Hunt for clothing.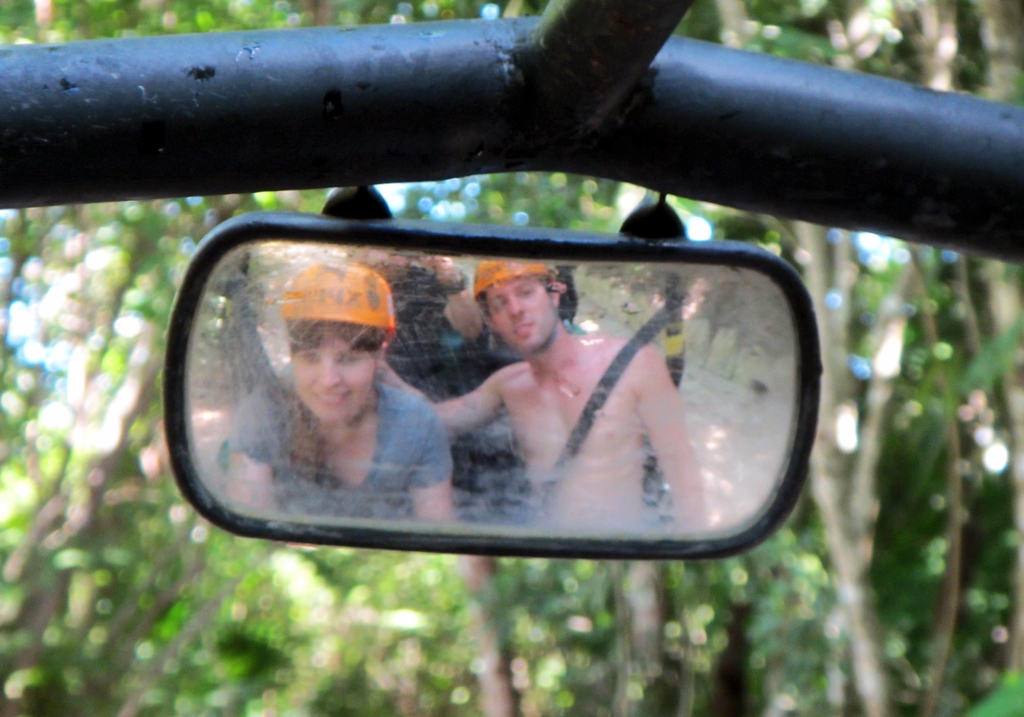
Hunted down at [207,366,471,490].
